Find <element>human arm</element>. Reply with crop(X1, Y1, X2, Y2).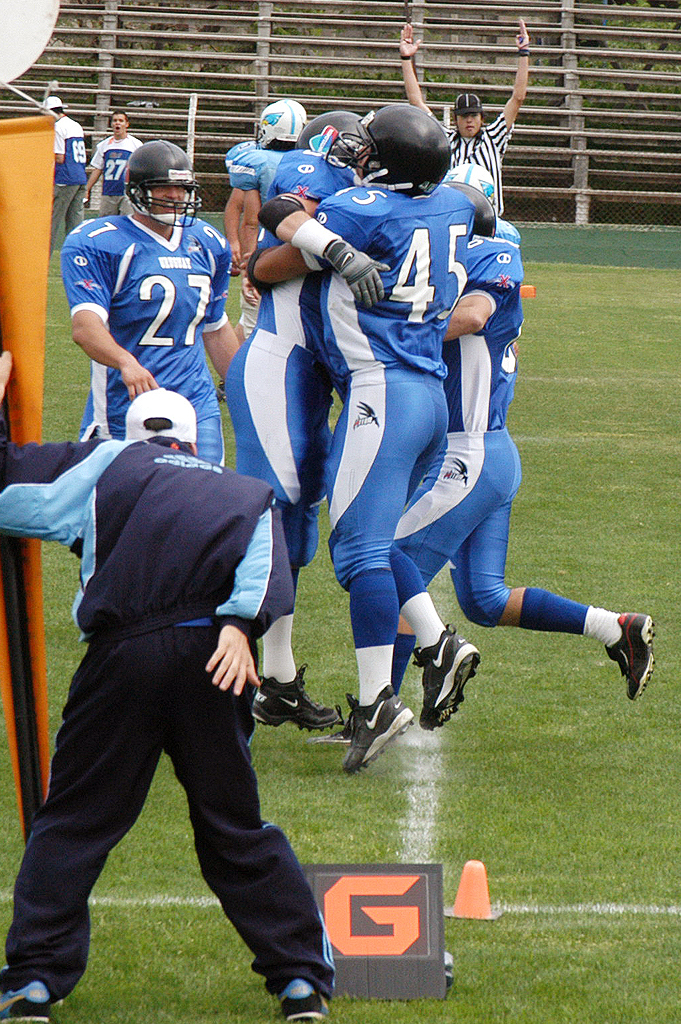
crop(79, 138, 111, 203).
